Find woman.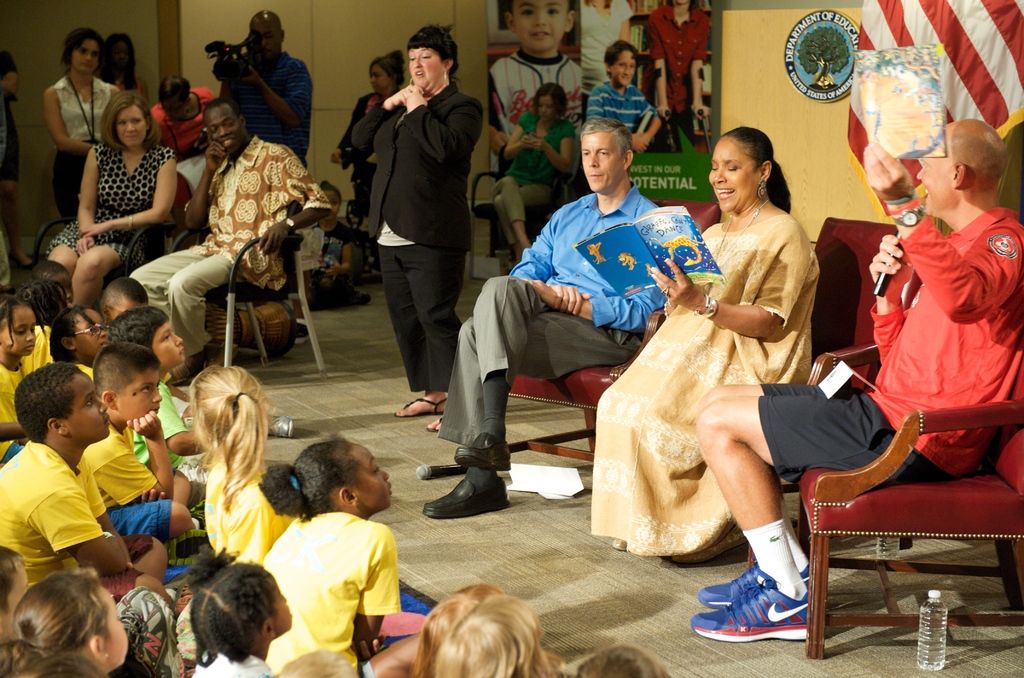
left=581, top=0, right=636, bottom=120.
